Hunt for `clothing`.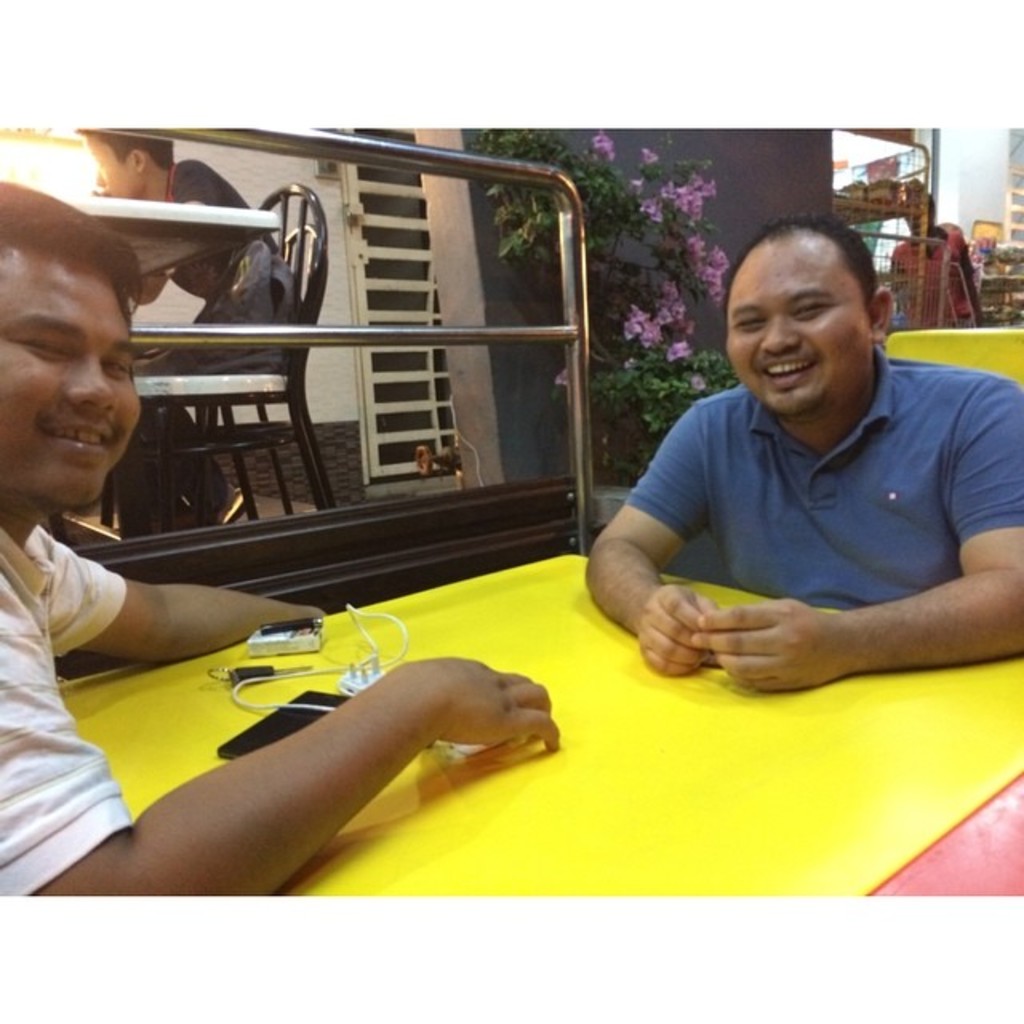
Hunted down at <bbox>0, 520, 126, 904</bbox>.
